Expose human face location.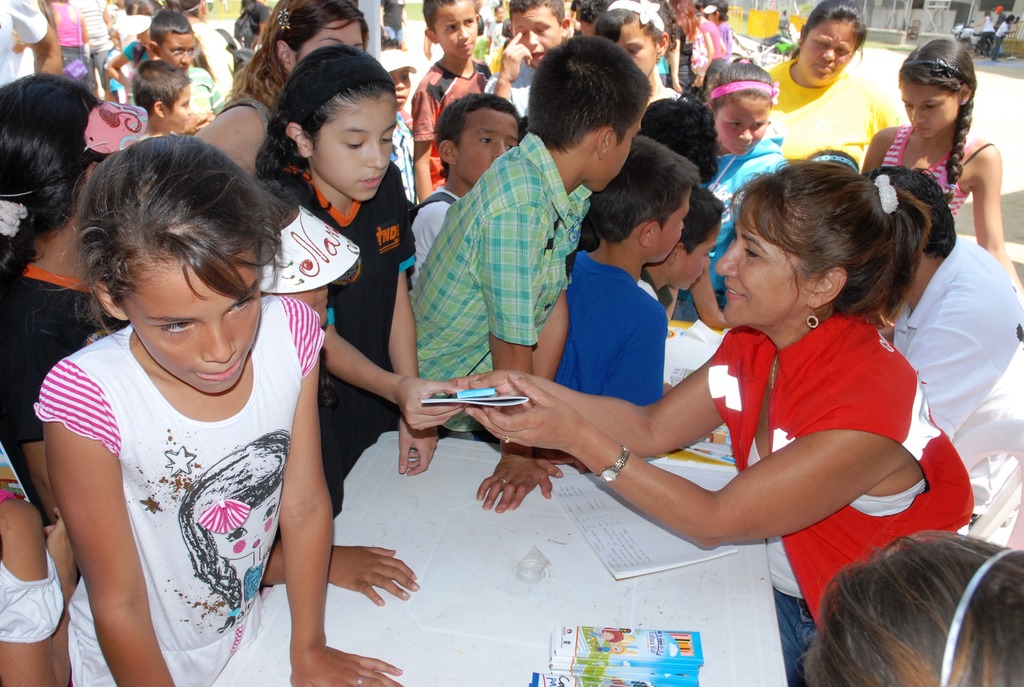
Exposed at 644 188 687 264.
